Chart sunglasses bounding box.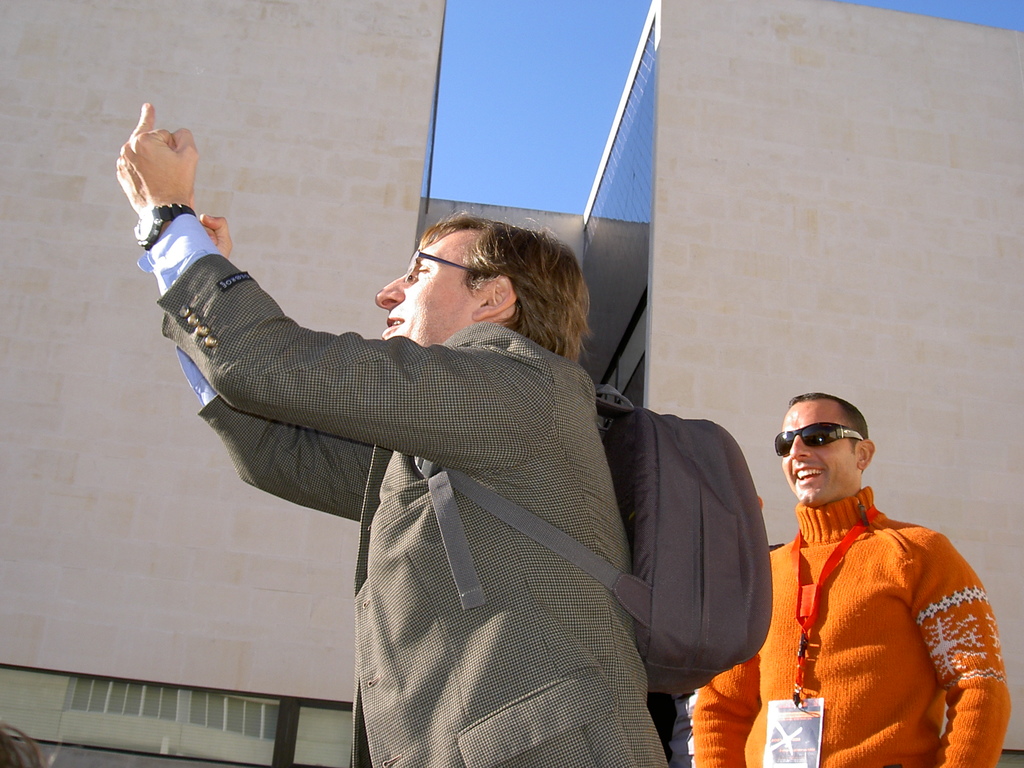
Charted: box=[774, 422, 865, 457].
